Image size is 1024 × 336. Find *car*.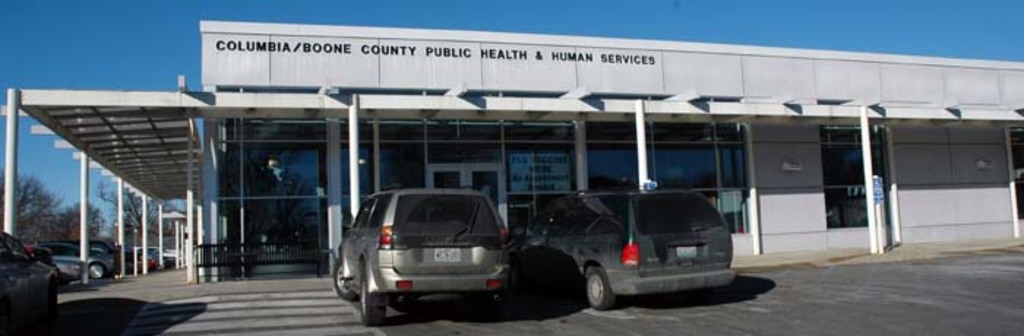
BBox(516, 194, 736, 304).
